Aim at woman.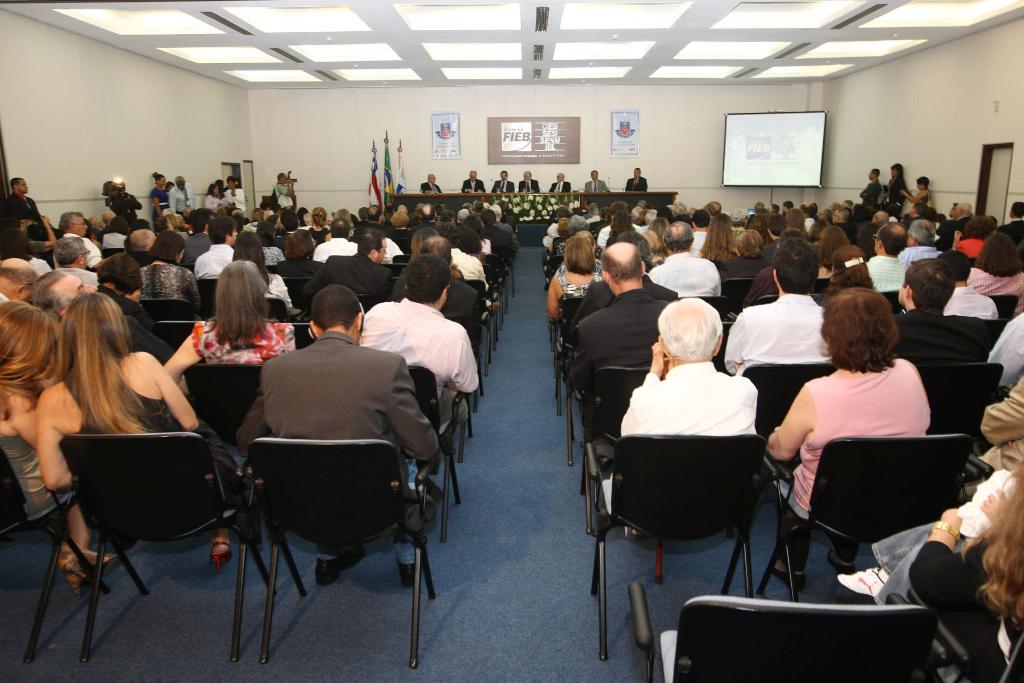
Aimed at region(815, 242, 874, 311).
